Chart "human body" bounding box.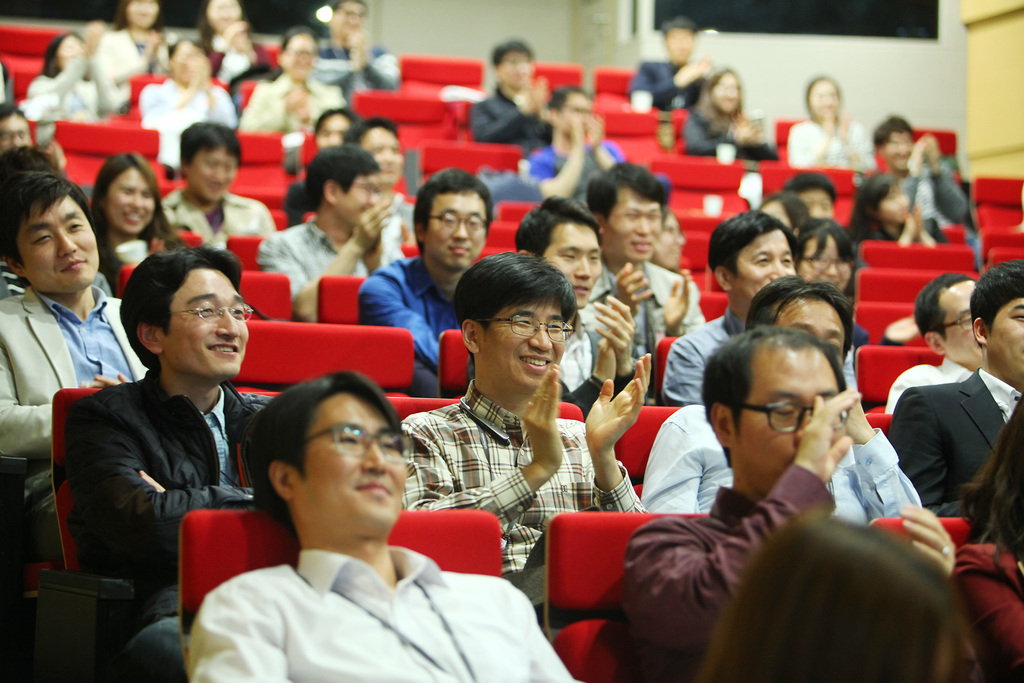
Charted: bbox(636, 54, 709, 113).
